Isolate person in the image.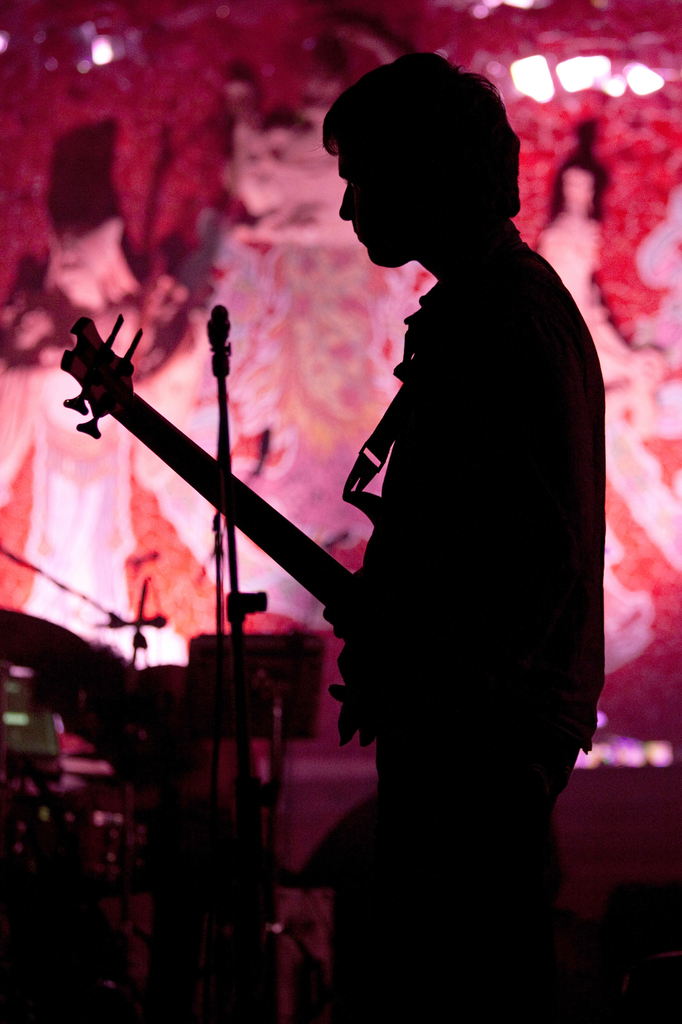
Isolated region: region(295, 50, 624, 991).
